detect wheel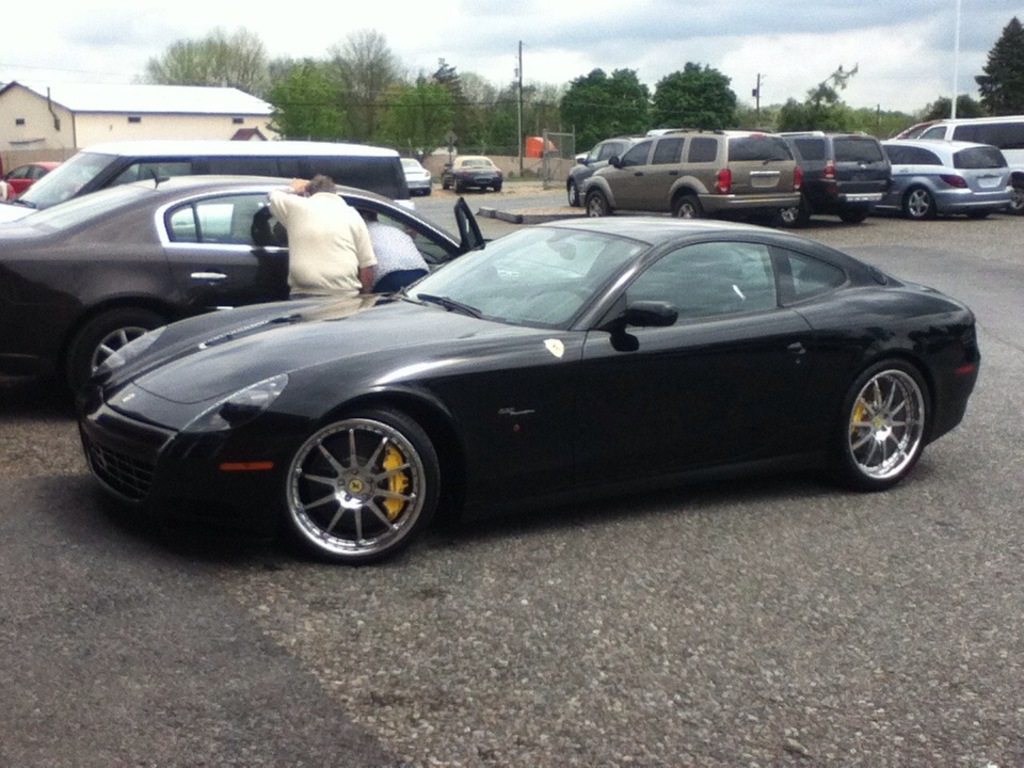
bbox=[497, 182, 503, 192]
